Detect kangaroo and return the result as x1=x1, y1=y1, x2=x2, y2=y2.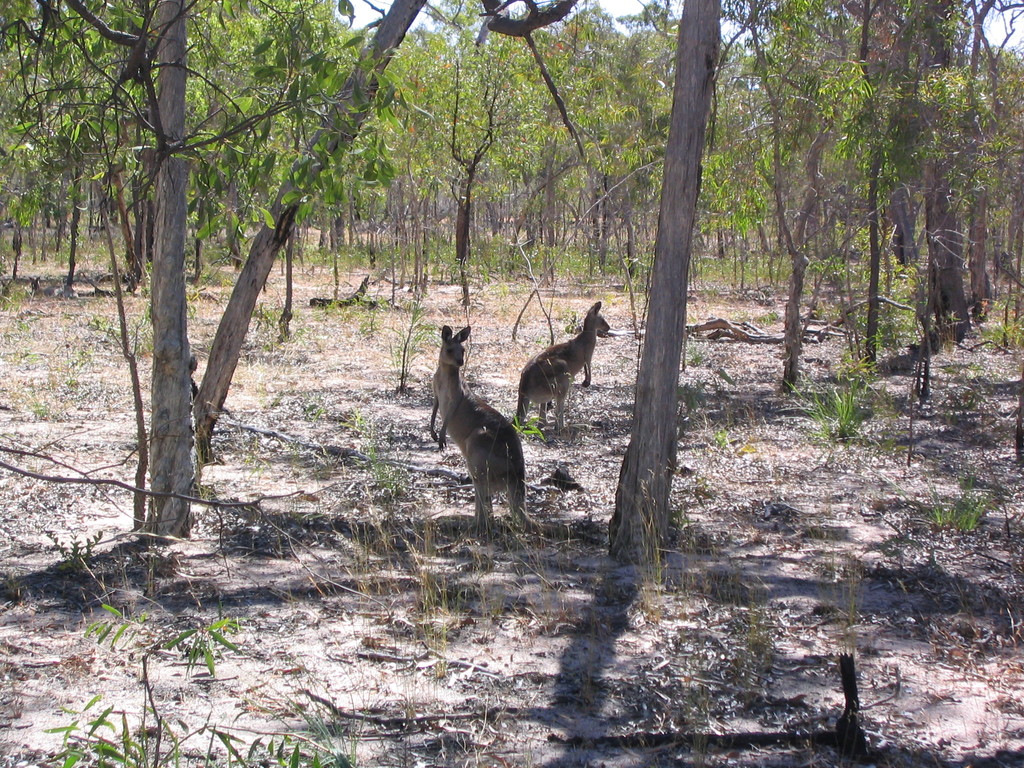
x1=516, y1=300, x2=610, y2=426.
